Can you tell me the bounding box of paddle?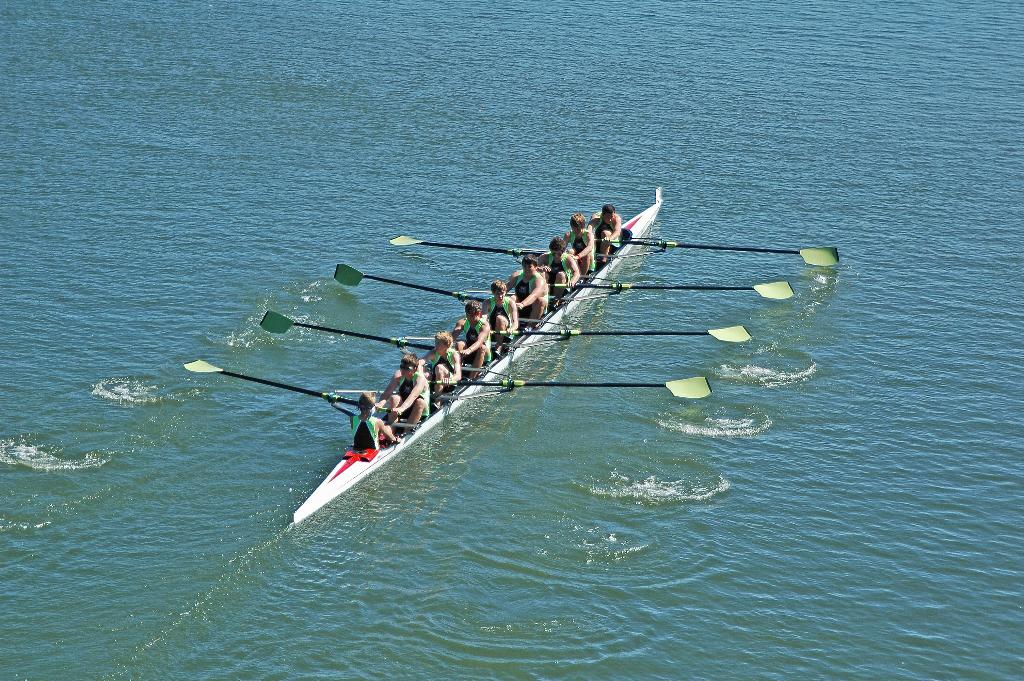
604,236,839,265.
